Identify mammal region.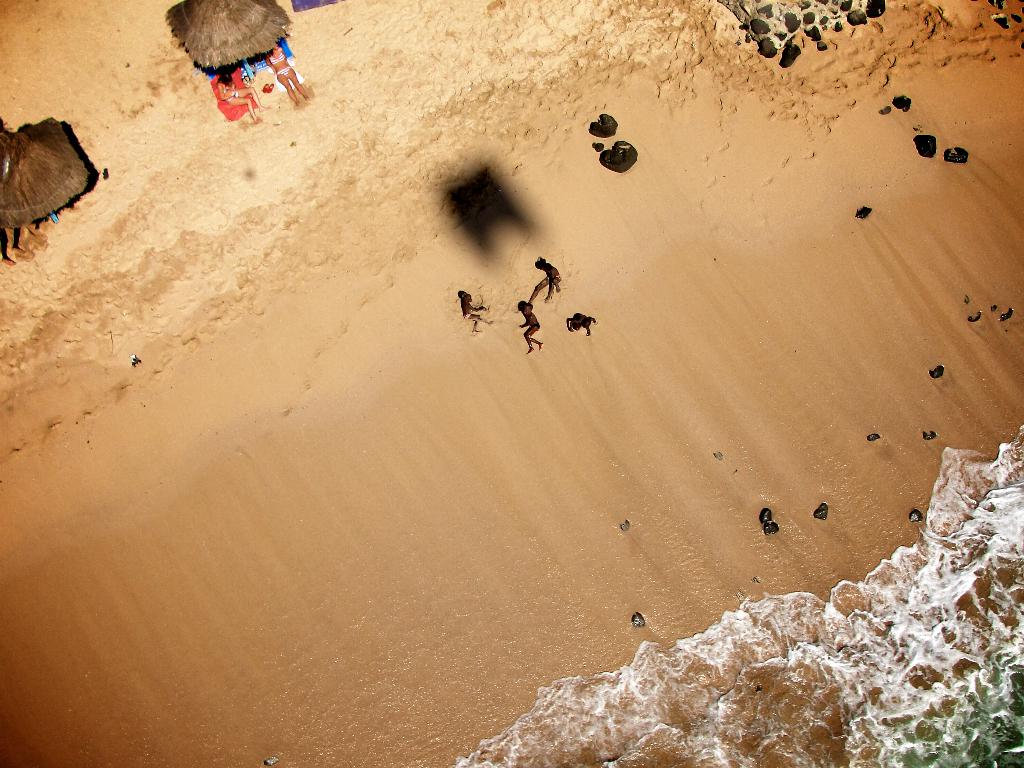
Region: select_region(518, 300, 542, 353).
